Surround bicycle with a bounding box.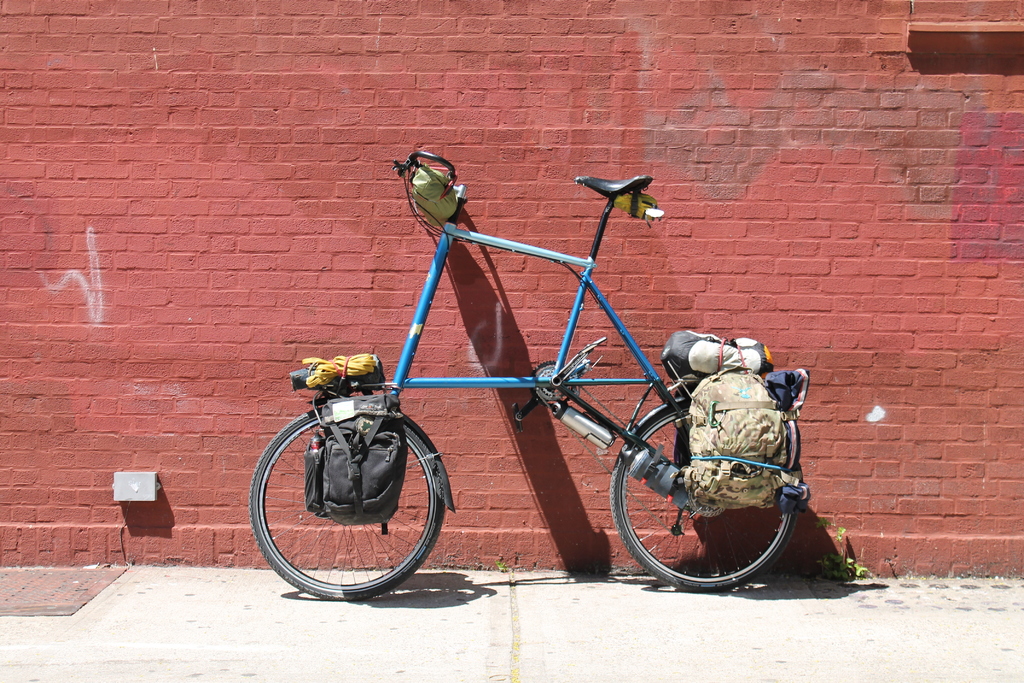
[298, 131, 820, 602].
